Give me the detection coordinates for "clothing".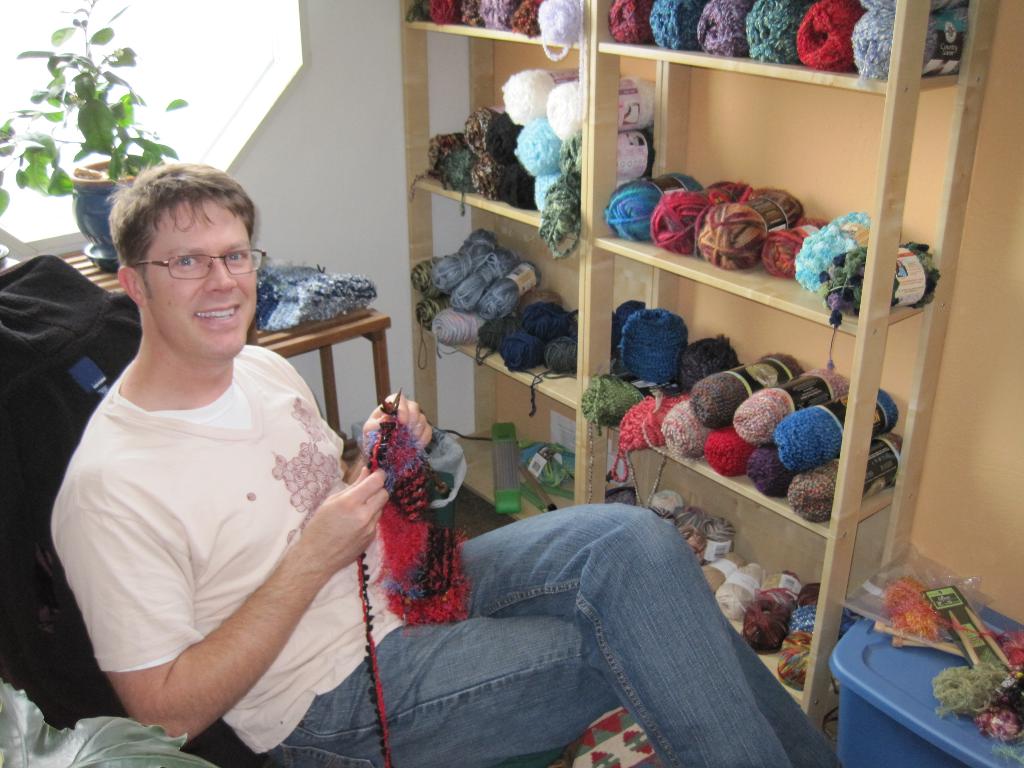
<box>43,342,834,767</box>.
